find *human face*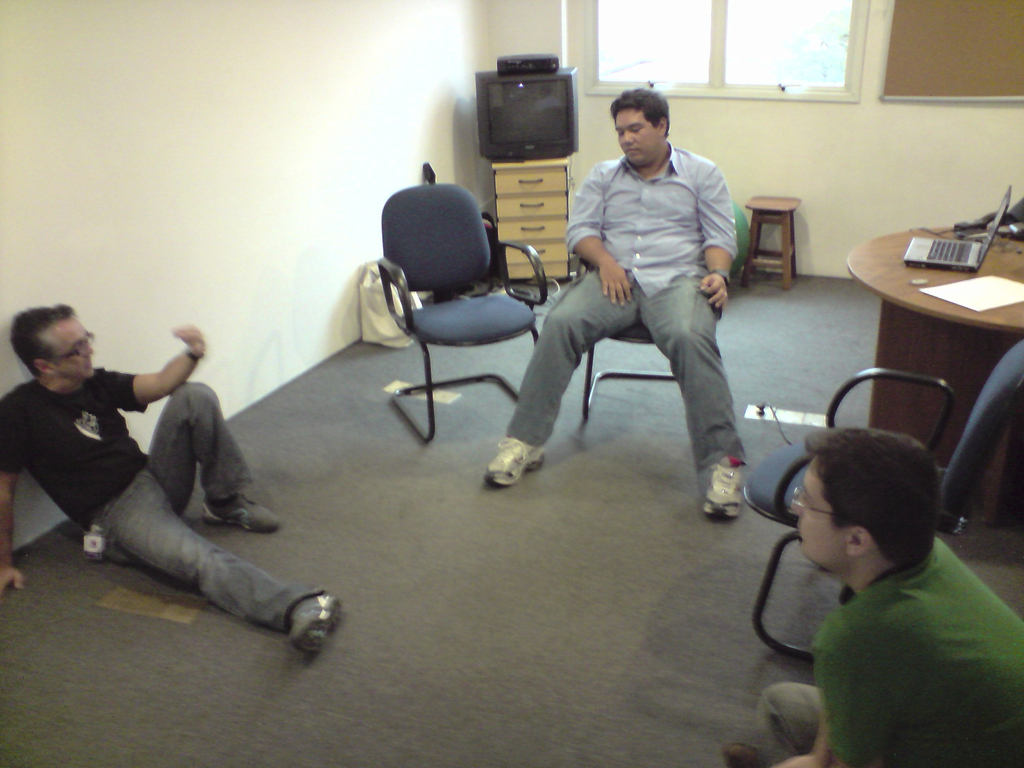
rect(787, 458, 842, 566)
